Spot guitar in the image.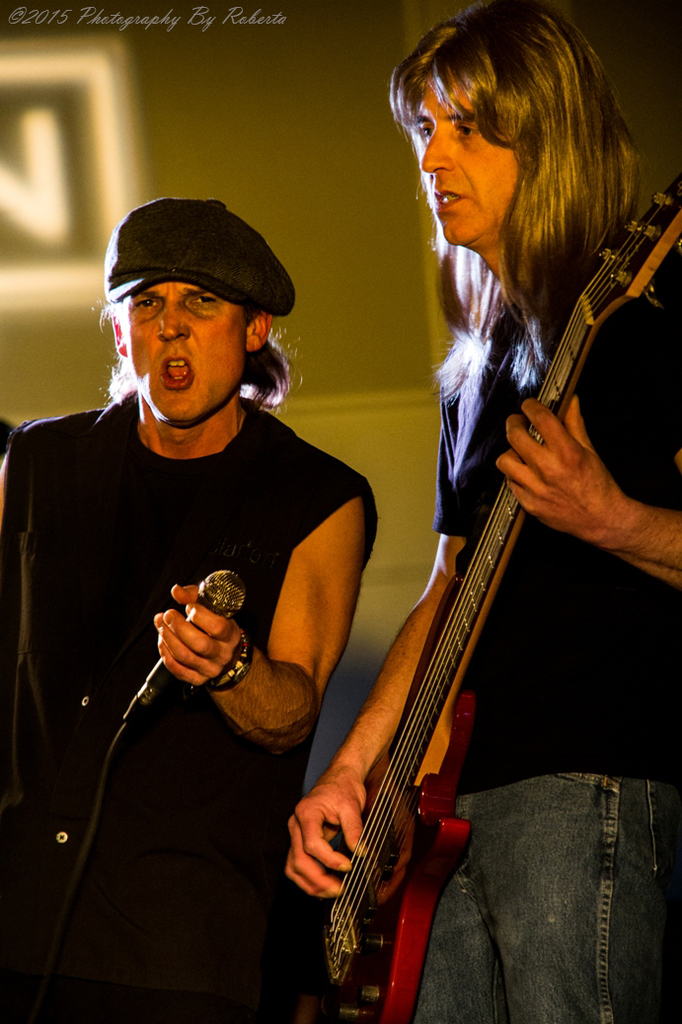
guitar found at rect(305, 172, 680, 1019).
